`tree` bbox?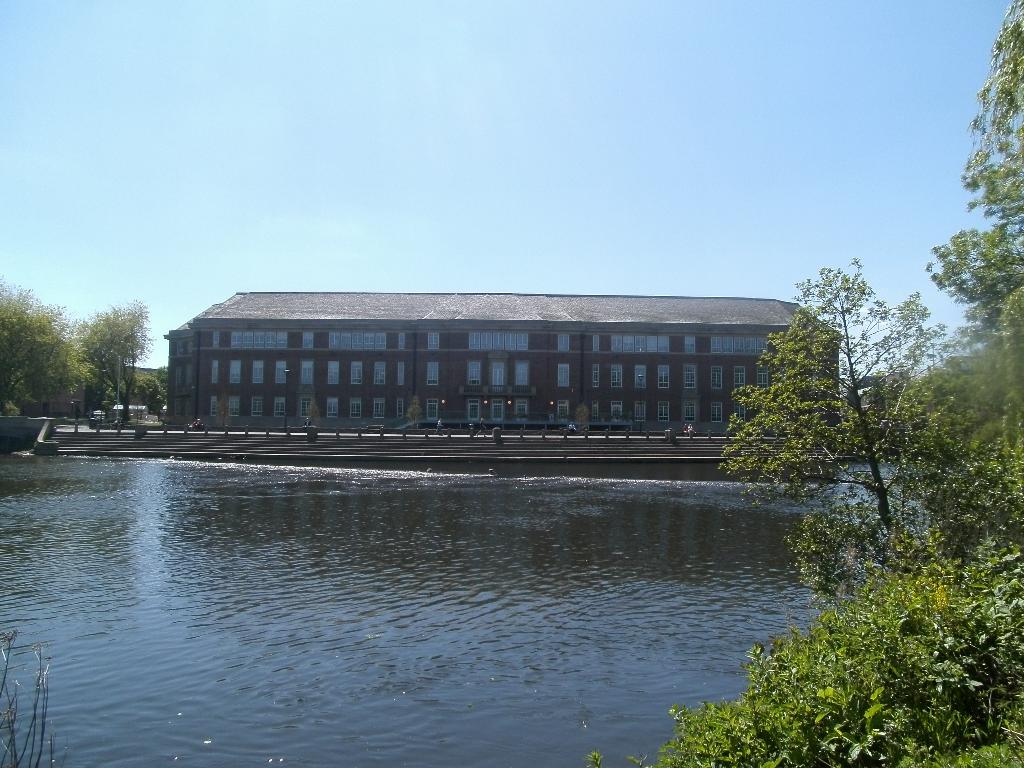
[137,360,170,418]
